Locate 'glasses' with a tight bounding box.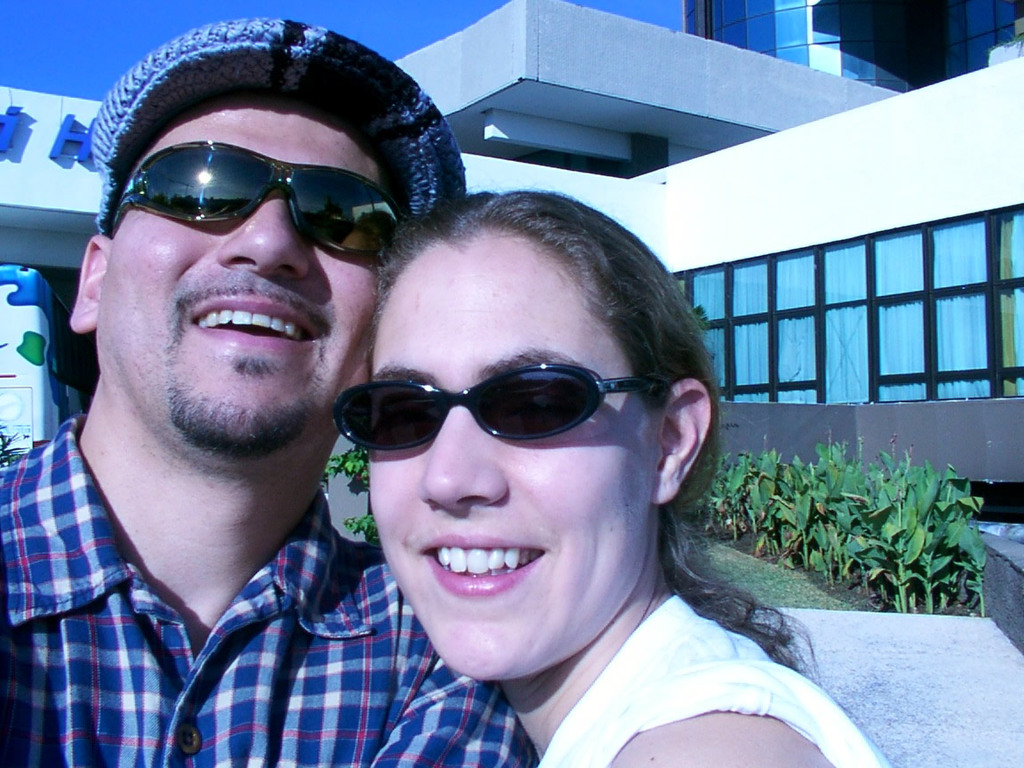
104/140/411/260.
